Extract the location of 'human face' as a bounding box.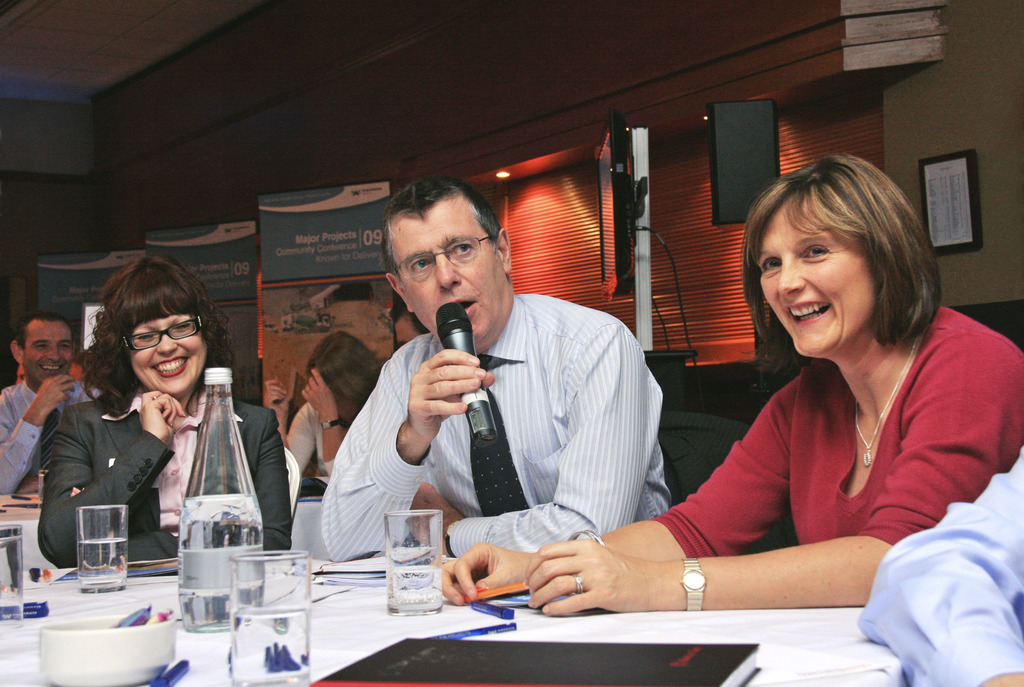
{"x1": 129, "y1": 310, "x2": 207, "y2": 398}.
